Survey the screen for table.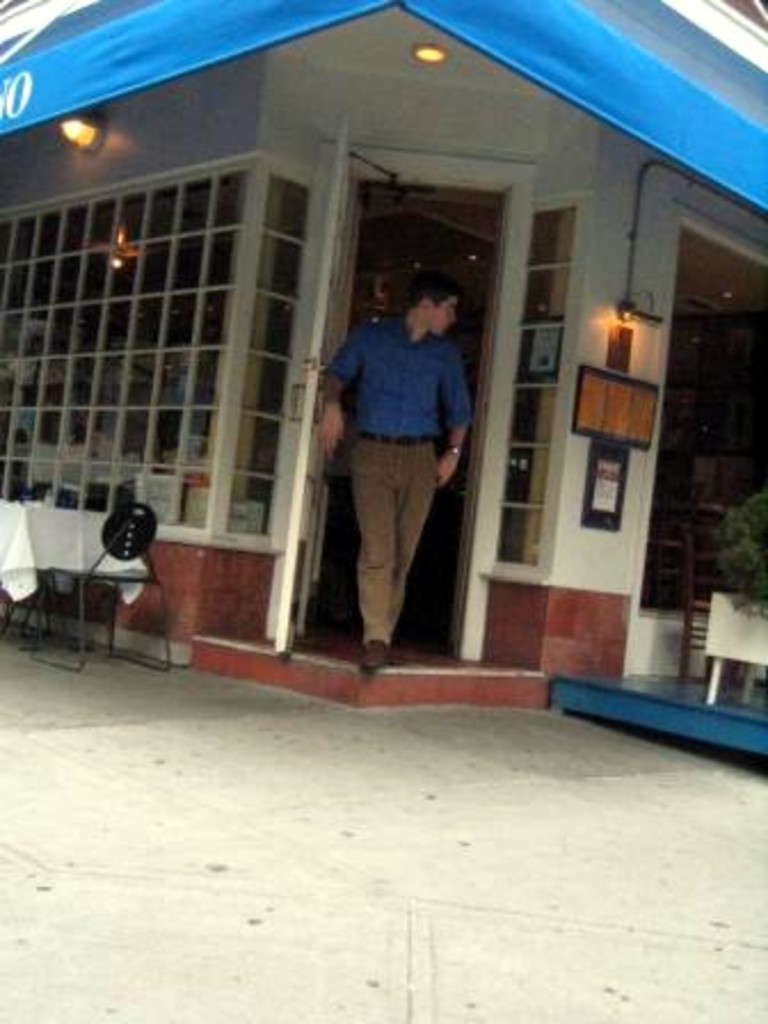
Survey found: select_region(0, 496, 149, 665).
